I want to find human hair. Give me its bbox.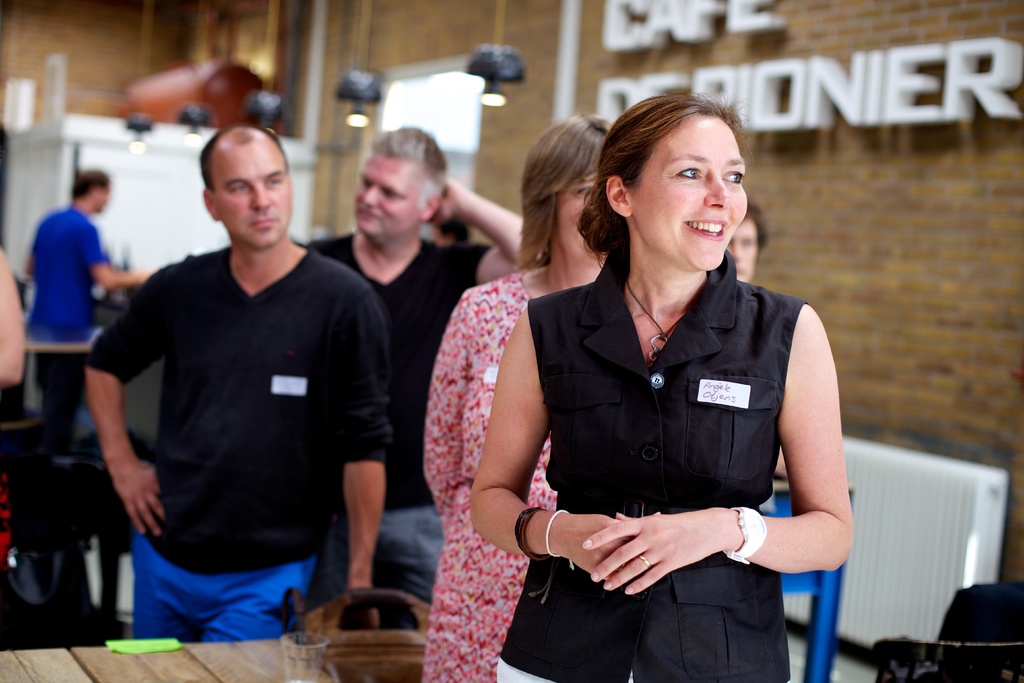
bbox=(745, 201, 769, 263).
